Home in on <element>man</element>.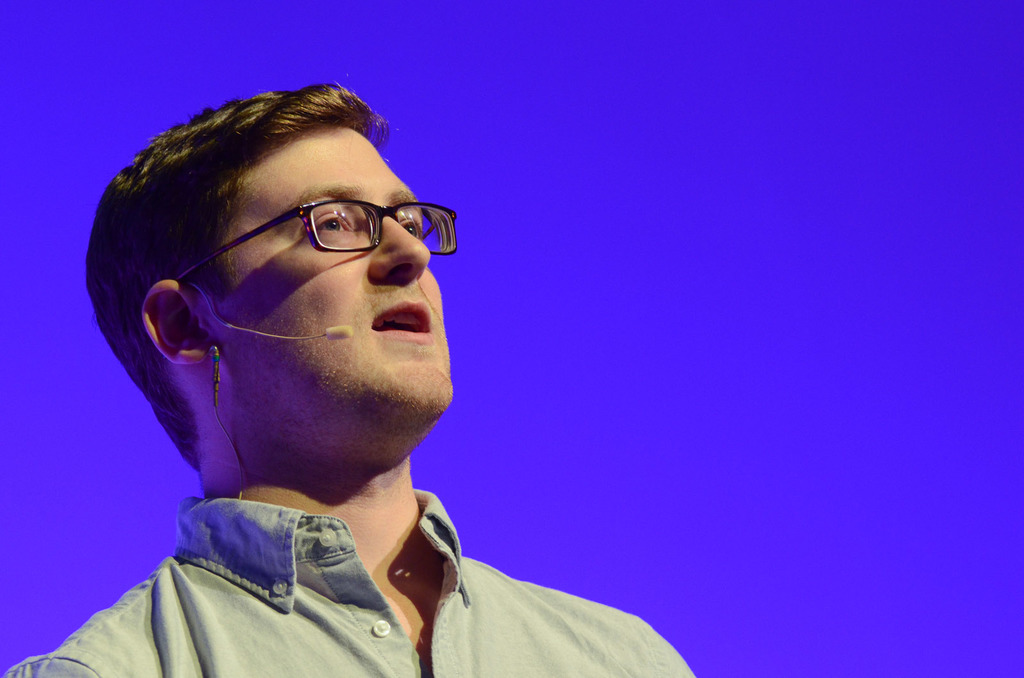
Homed in at left=19, top=72, right=694, bottom=677.
